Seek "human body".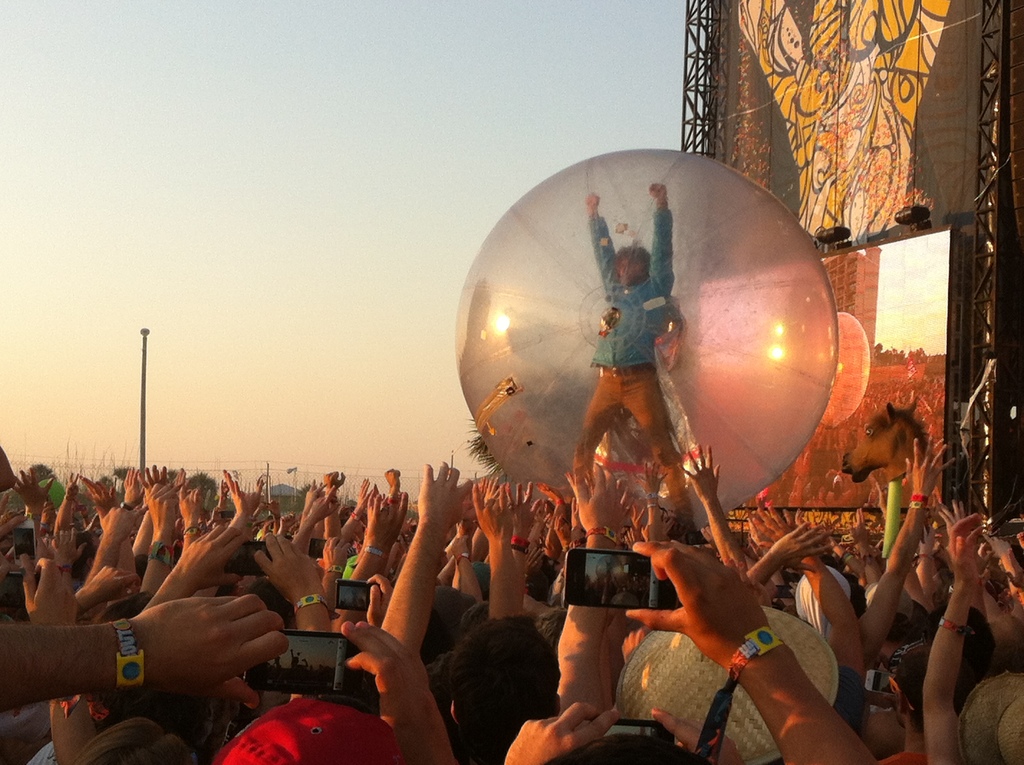
box=[0, 595, 460, 764].
